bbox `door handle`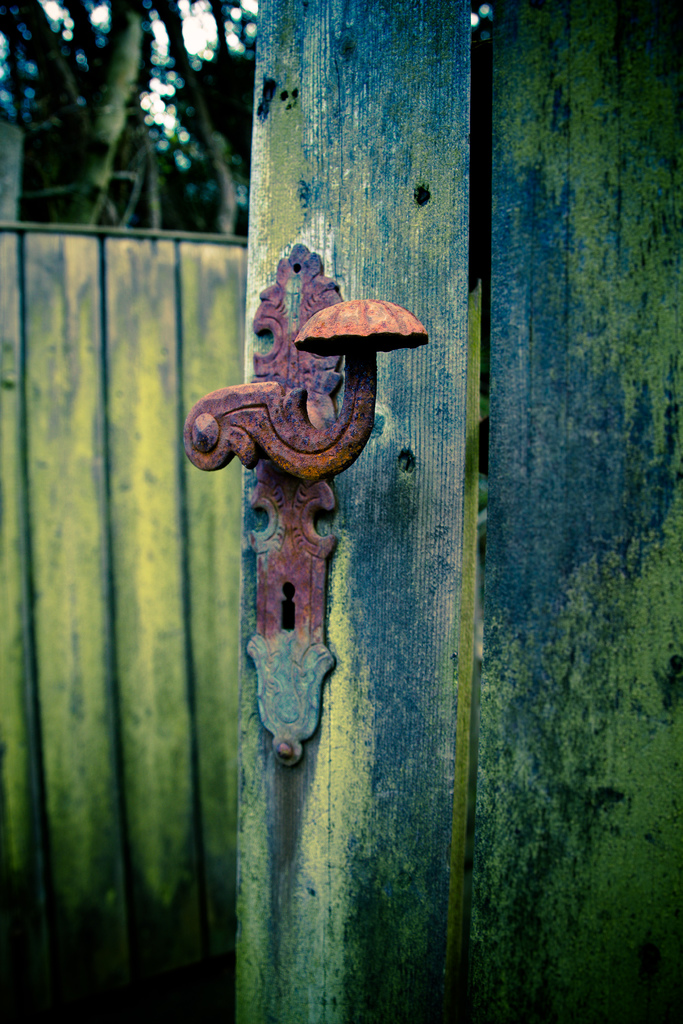
183/240/430/769
